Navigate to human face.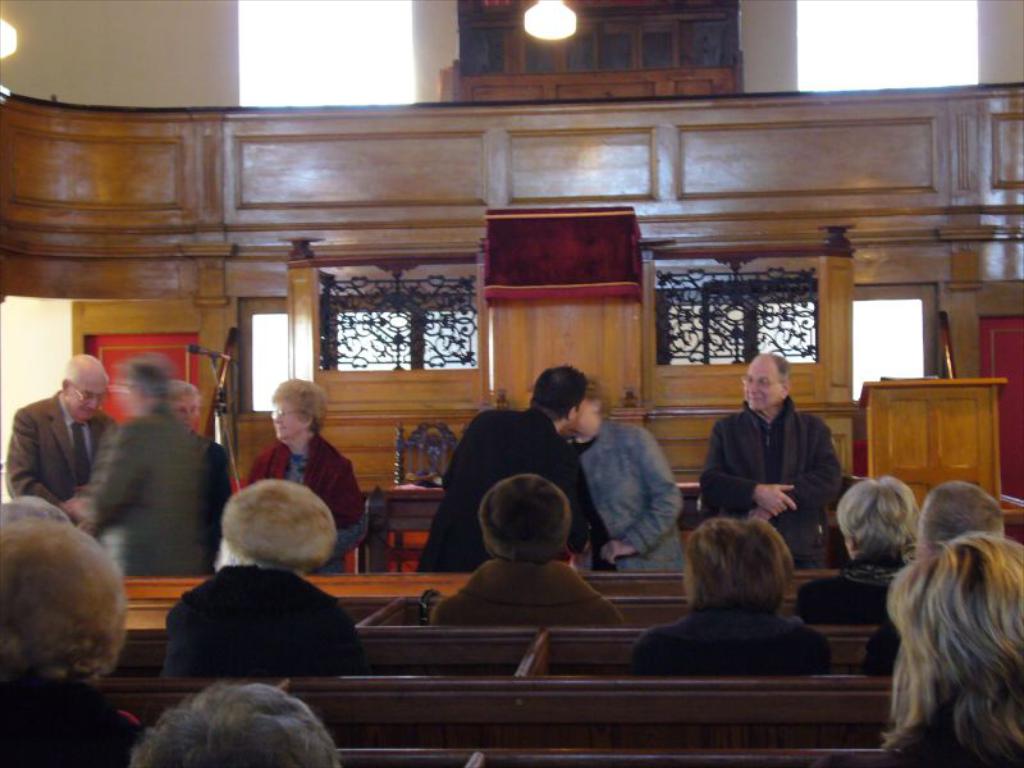
Navigation target: box(172, 388, 193, 433).
